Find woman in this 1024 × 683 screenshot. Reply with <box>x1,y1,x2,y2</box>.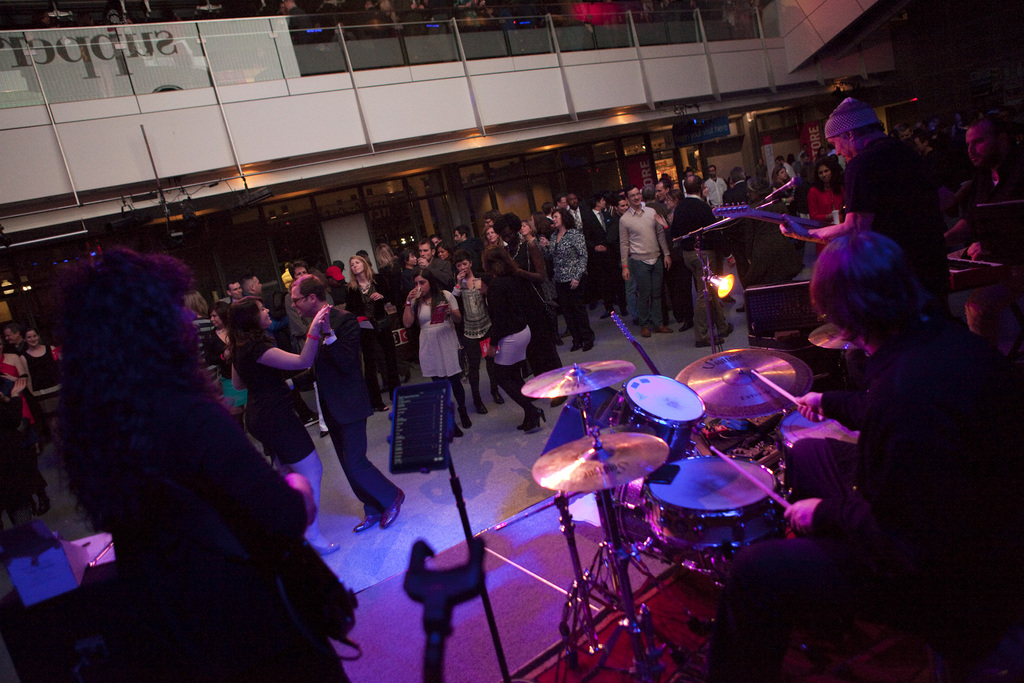
<box>347,256,388,409</box>.
